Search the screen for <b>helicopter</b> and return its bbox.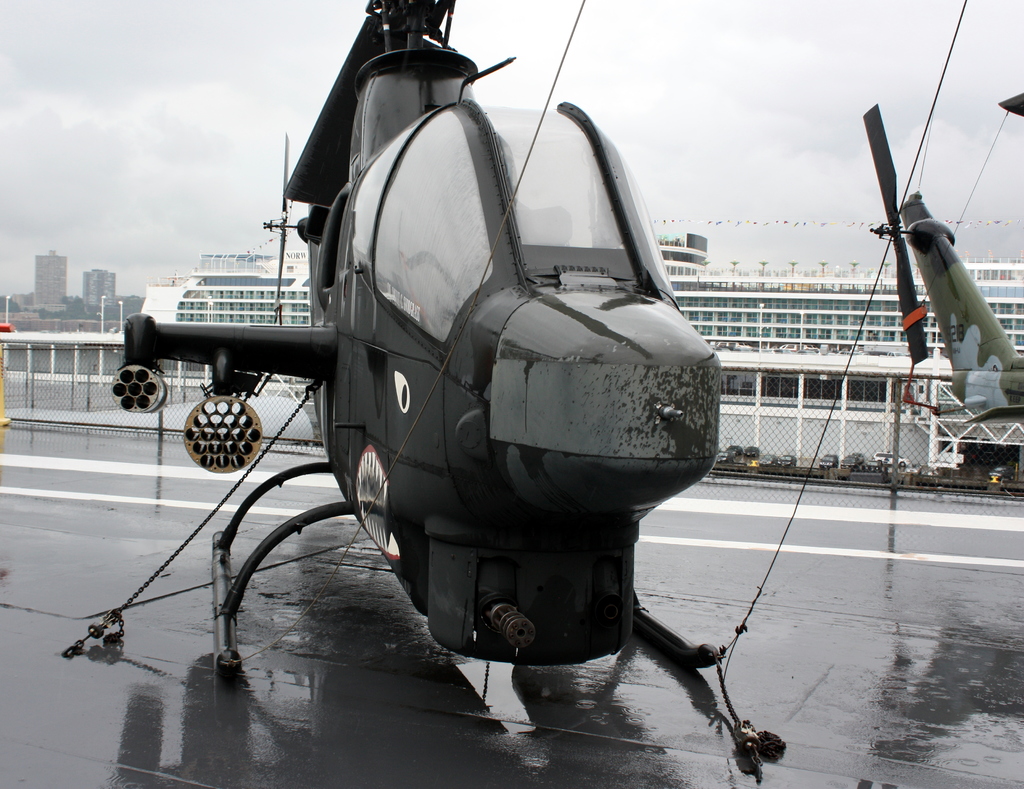
Found: region(109, 0, 720, 678).
